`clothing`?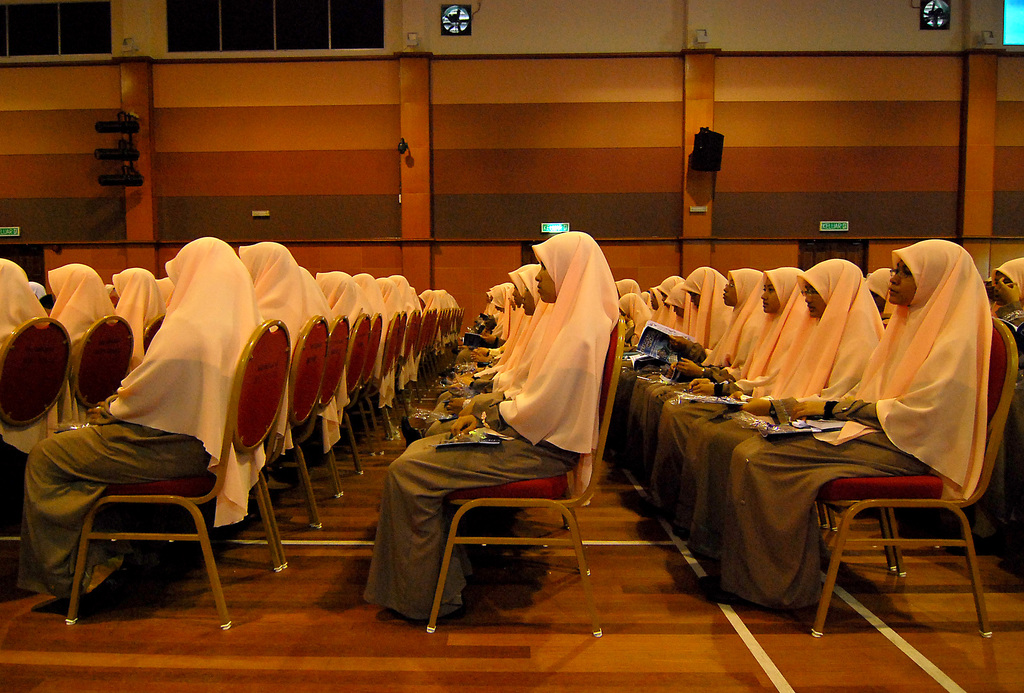
BBox(0, 257, 54, 446)
